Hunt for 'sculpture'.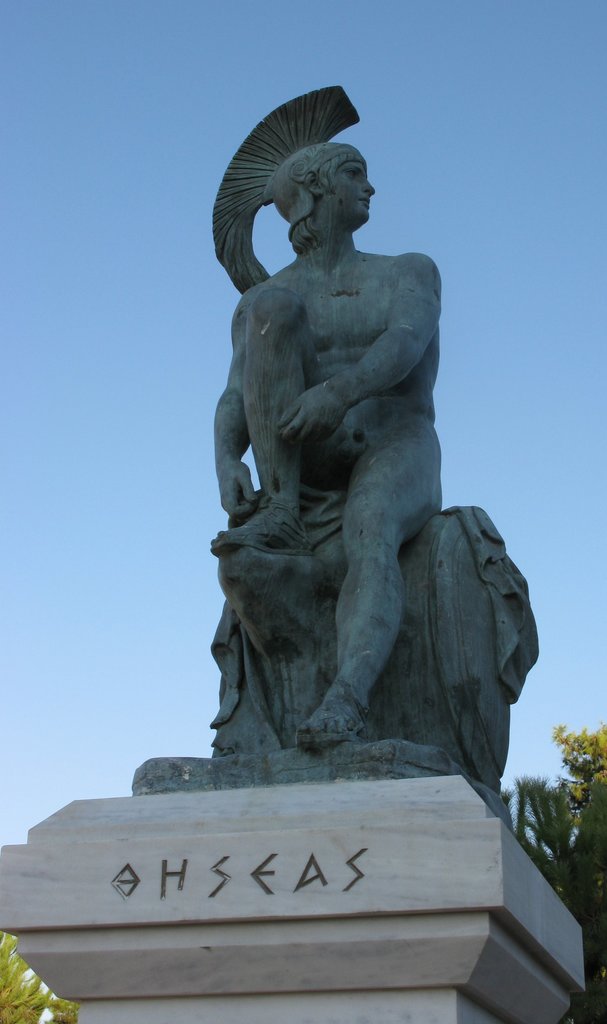
Hunted down at [182, 103, 521, 847].
